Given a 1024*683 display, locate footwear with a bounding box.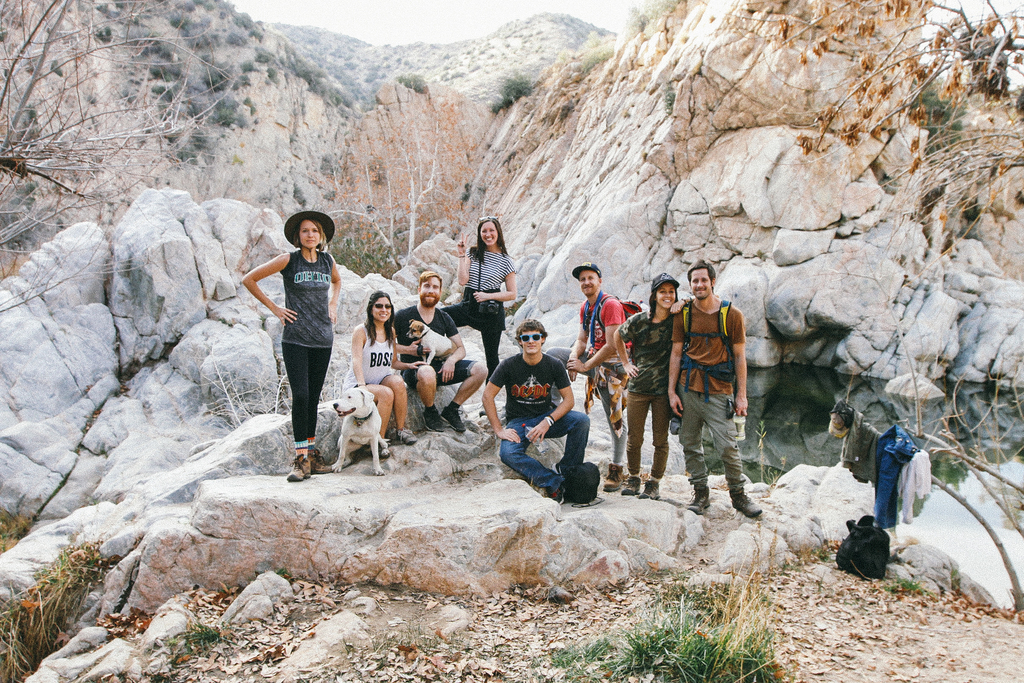
Located: [left=374, top=433, right=392, bottom=461].
